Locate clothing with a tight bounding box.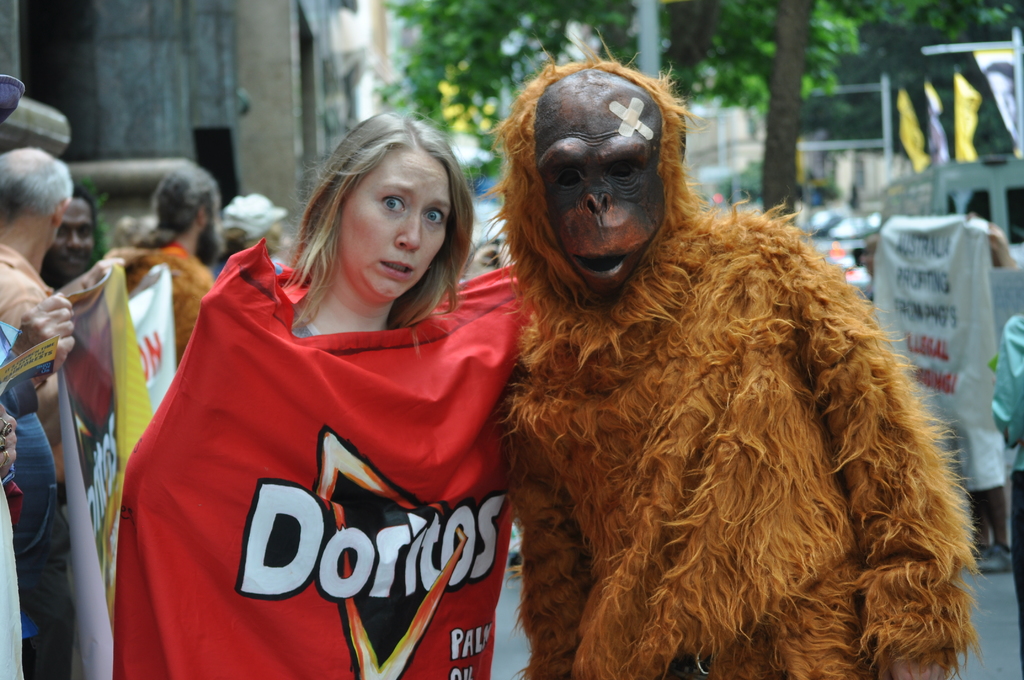
(991, 313, 1023, 668).
